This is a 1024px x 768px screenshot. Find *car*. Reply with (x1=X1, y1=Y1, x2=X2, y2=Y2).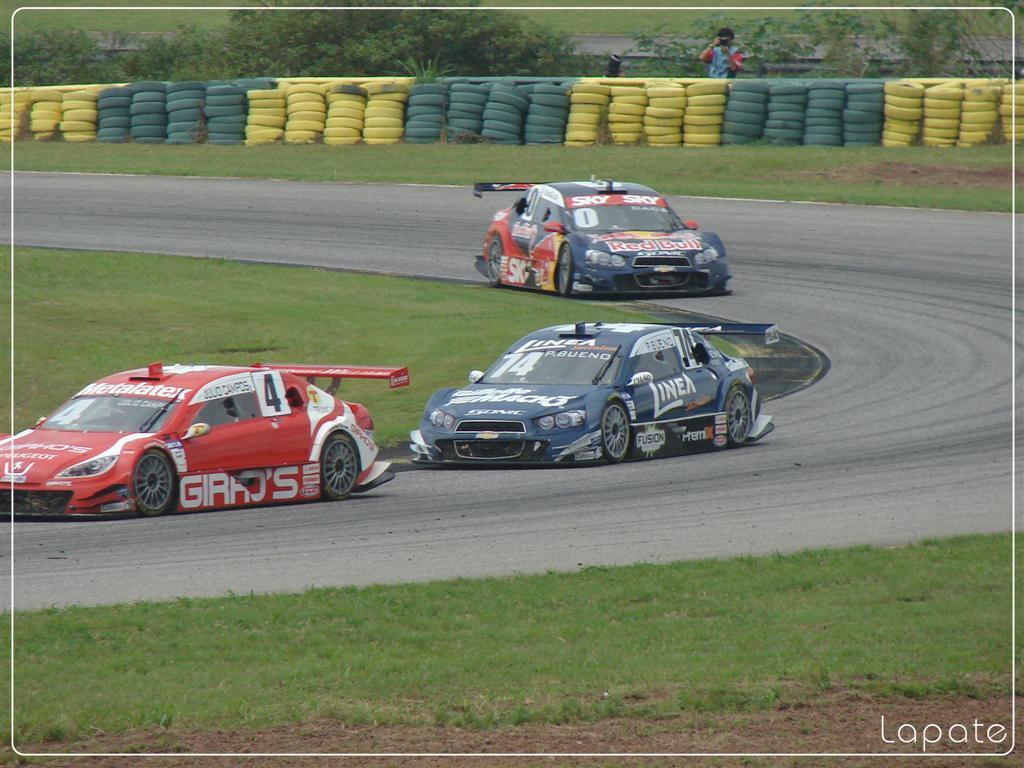
(x1=471, y1=172, x2=728, y2=303).
